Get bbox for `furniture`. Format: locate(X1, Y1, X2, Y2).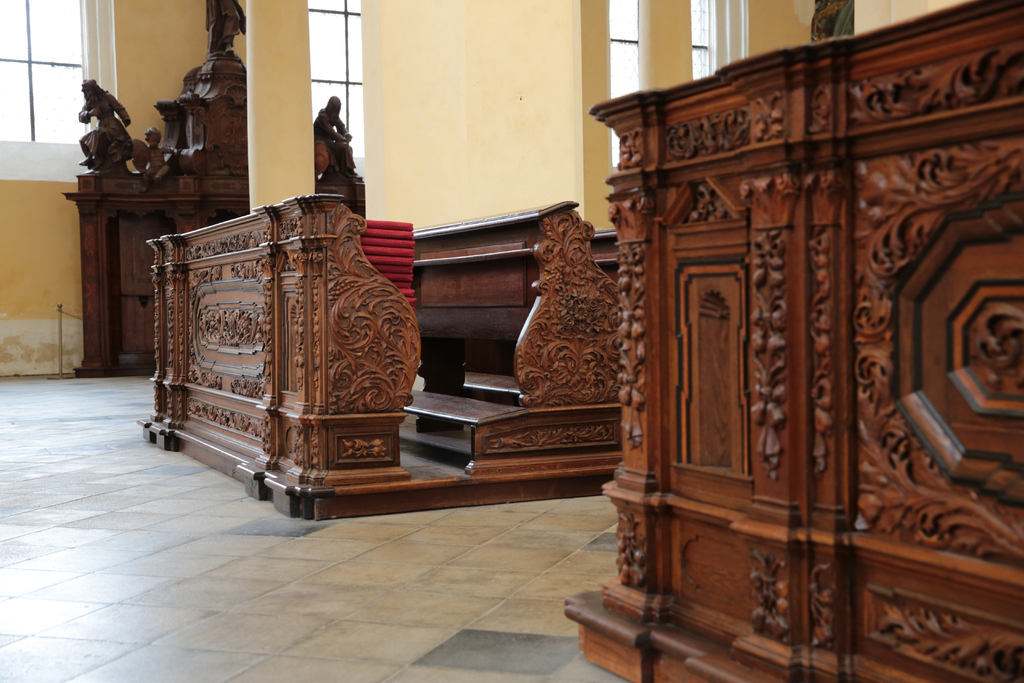
locate(563, 1, 1023, 682).
